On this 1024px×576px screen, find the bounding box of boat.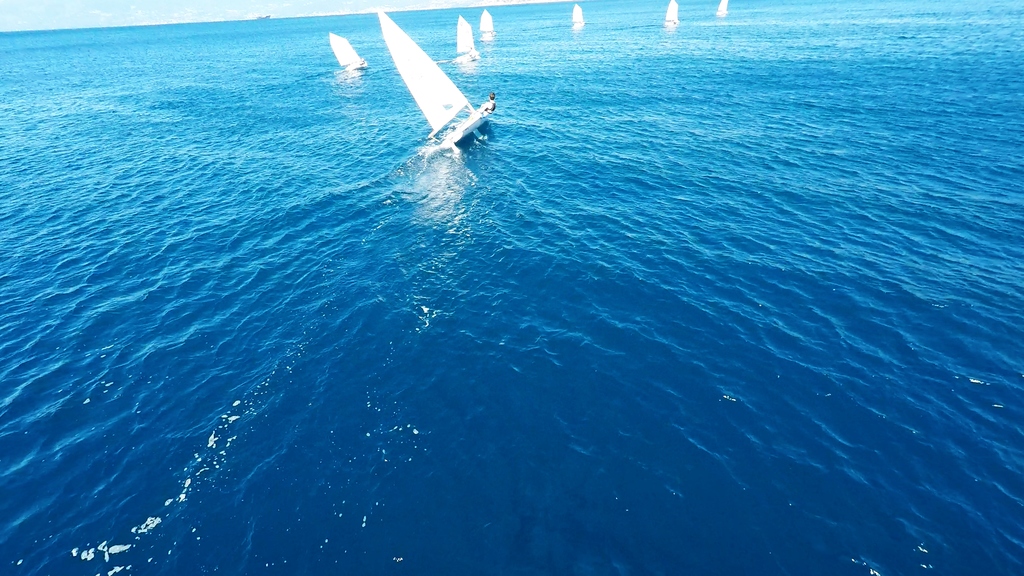
Bounding box: (left=662, top=2, right=676, bottom=28).
